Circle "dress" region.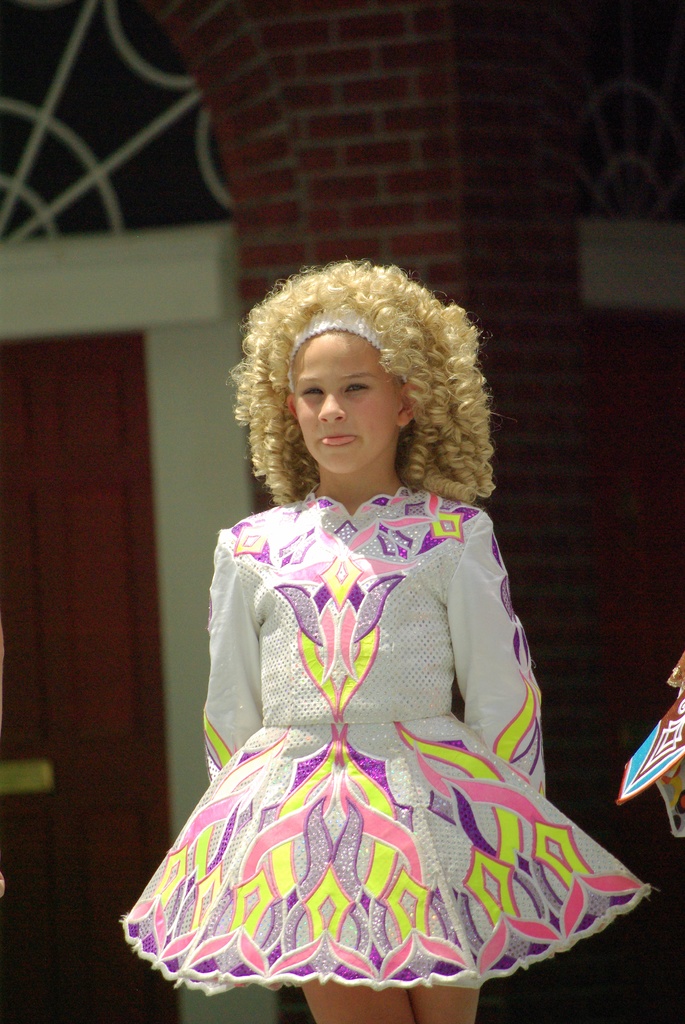
Region: region(123, 486, 653, 995).
